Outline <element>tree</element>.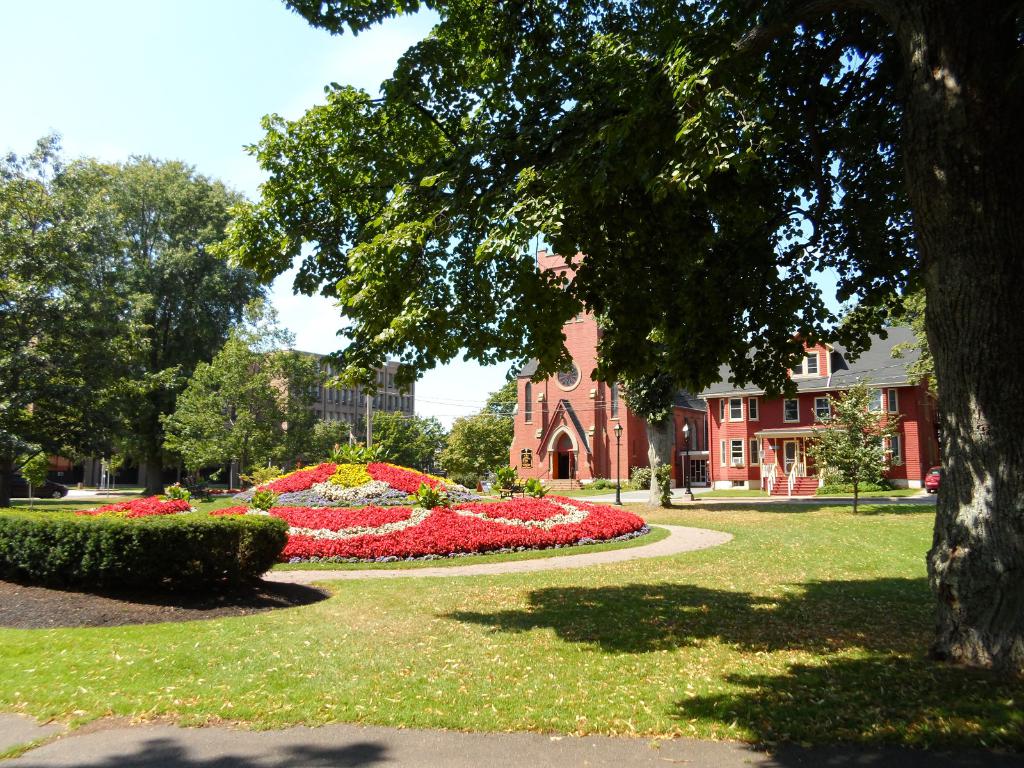
Outline: detection(143, 333, 298, 502).
